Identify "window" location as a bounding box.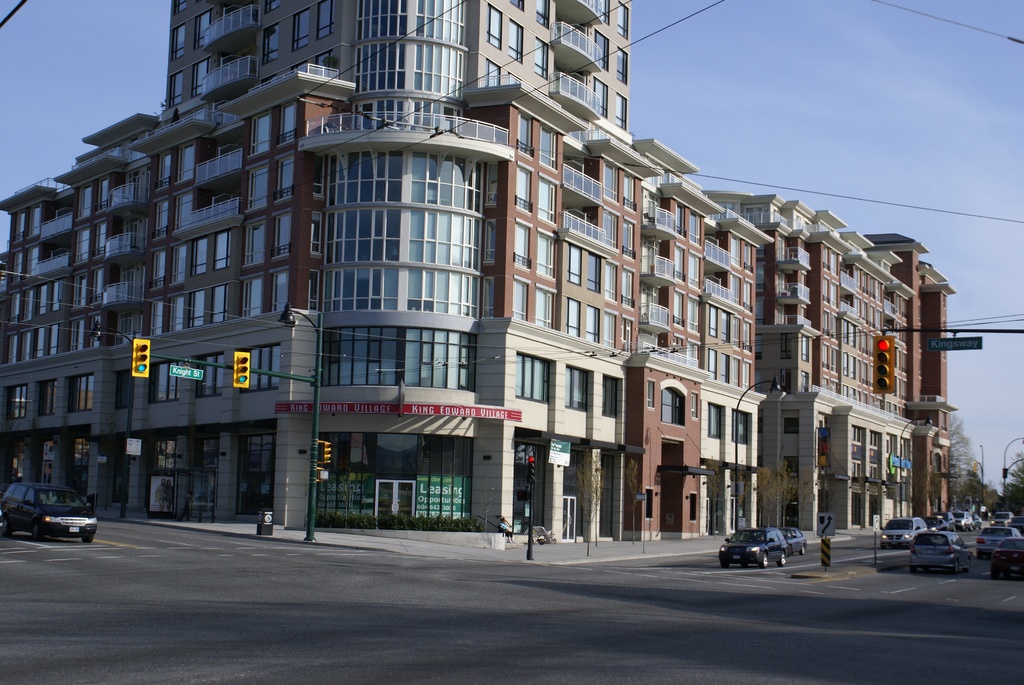
crop(313, 269, 325, 311).
